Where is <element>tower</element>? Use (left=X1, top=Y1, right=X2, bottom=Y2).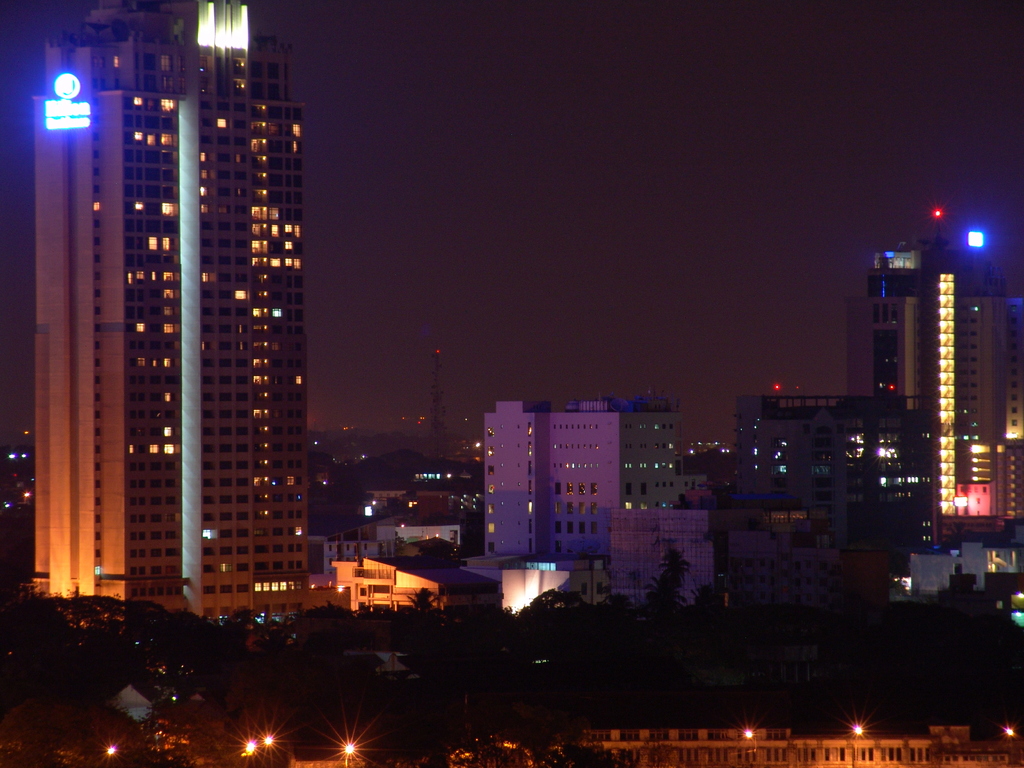
(left=422, top=343, right=451, bottom=463).
